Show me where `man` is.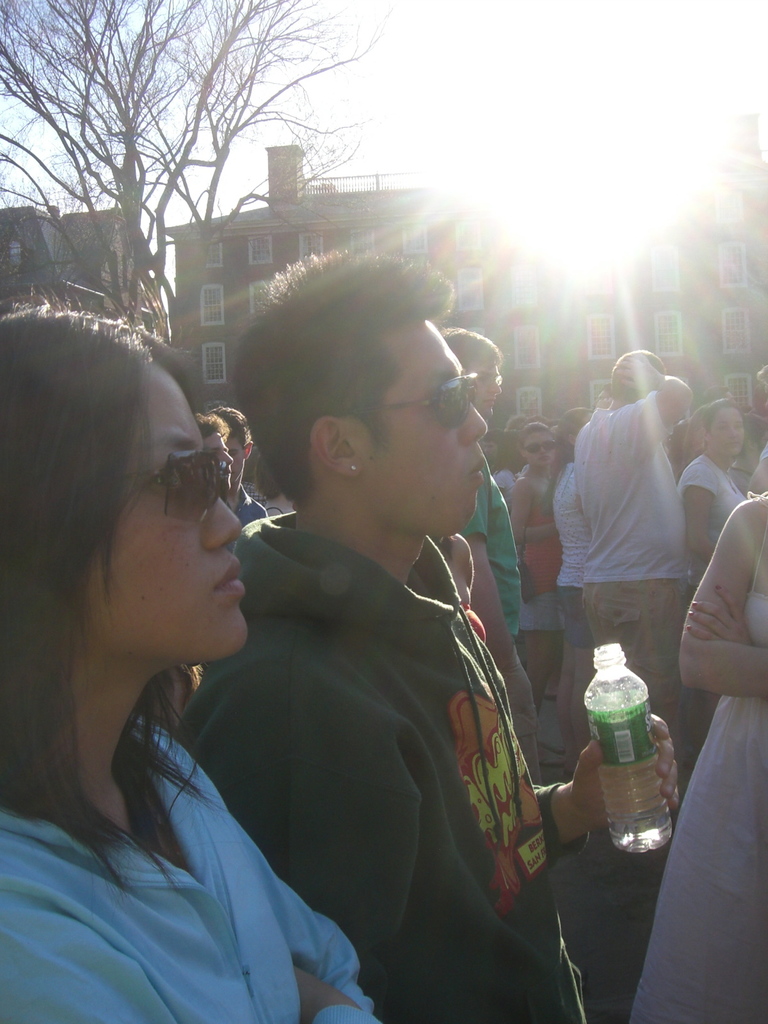
`man` is at [x1=143, y1=244, x2=683, y2=1023].
